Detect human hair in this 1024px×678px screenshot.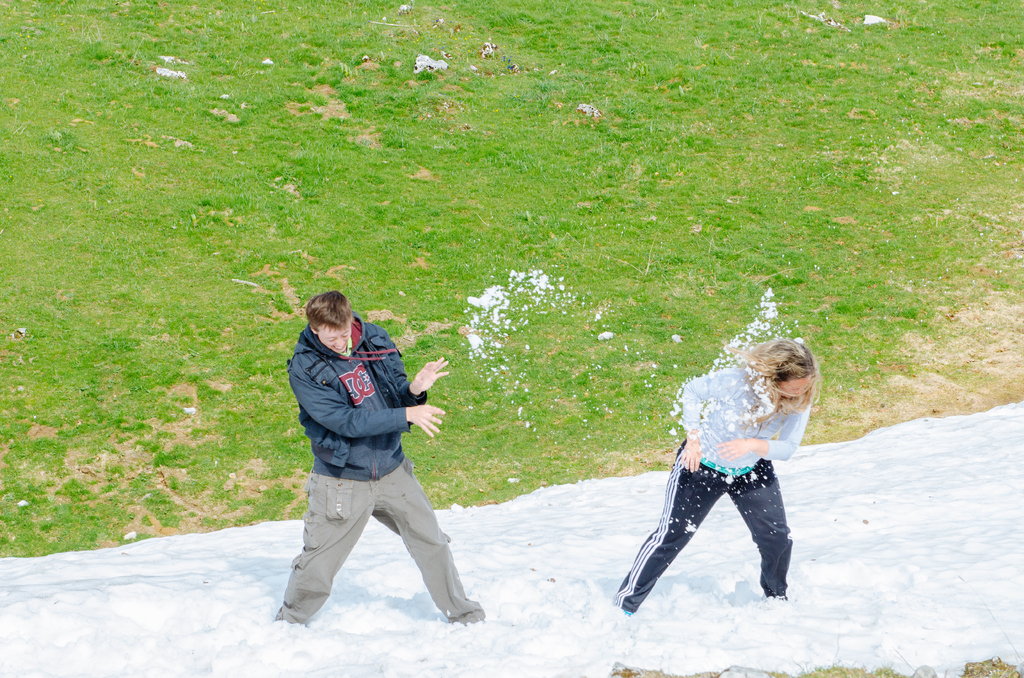
Detection: detection(728, 335, 820, 428).
